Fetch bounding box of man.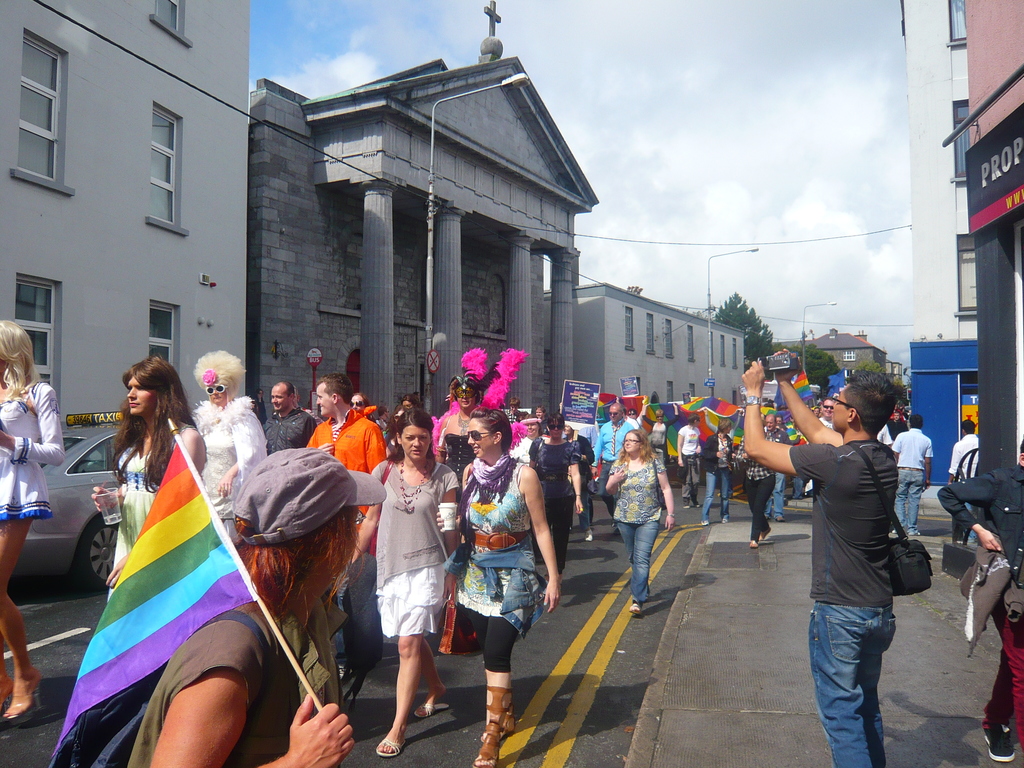
Bbox: [948, 420, 989, 540].
